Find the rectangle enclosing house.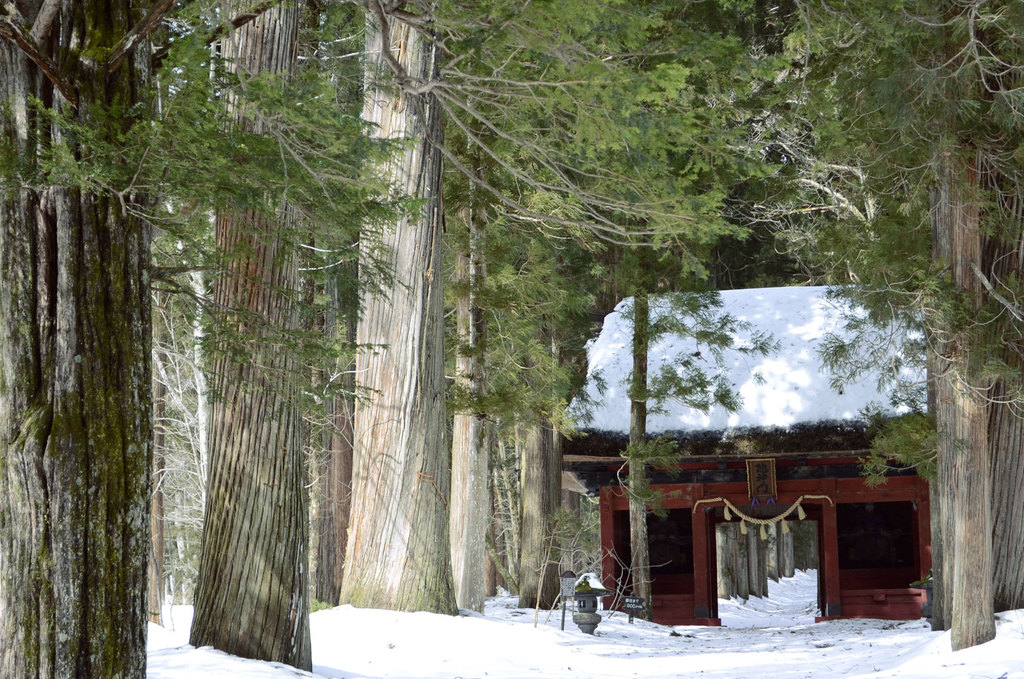
<box>559,279,936,628</box>.
